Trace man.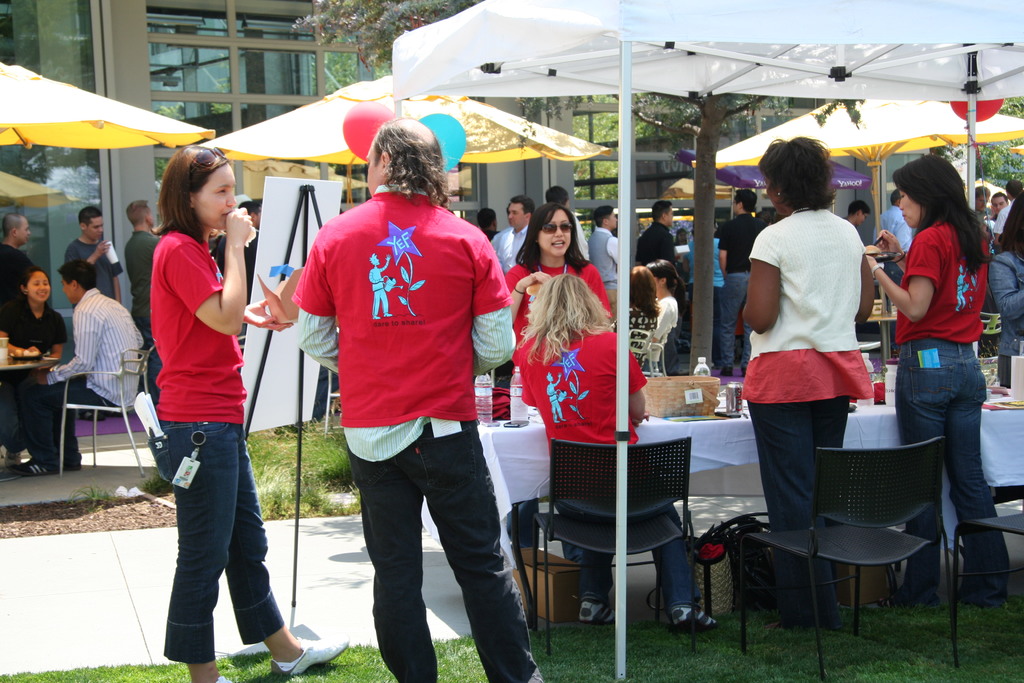
Traced to x1=634 y1=202 x2=676 y2=351.
